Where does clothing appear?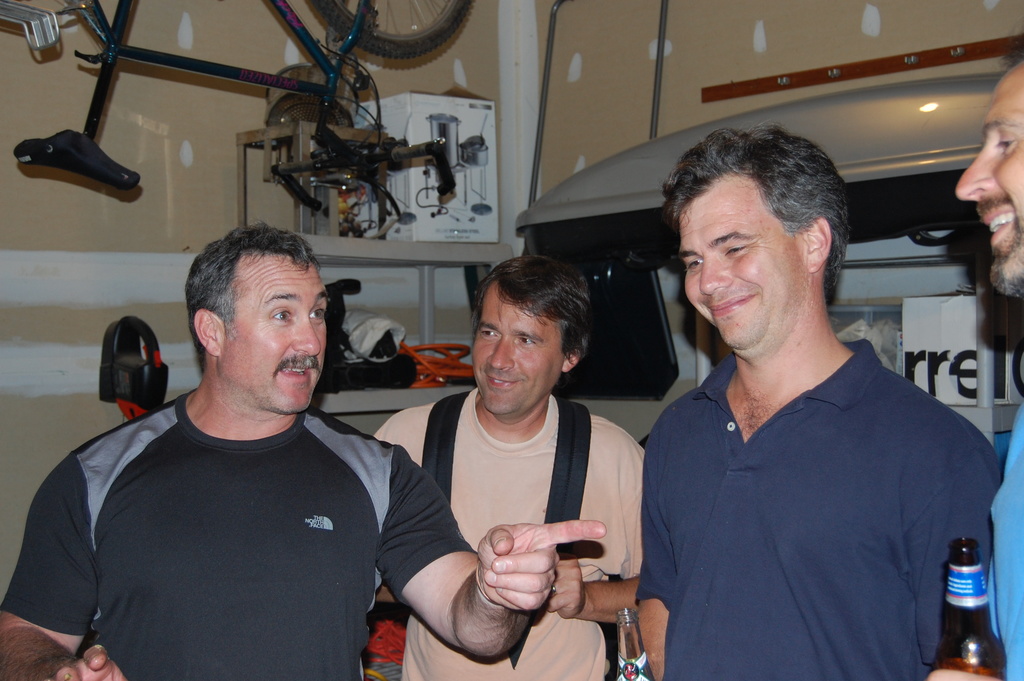
Appears at detection(376, 395, 643, 680).
